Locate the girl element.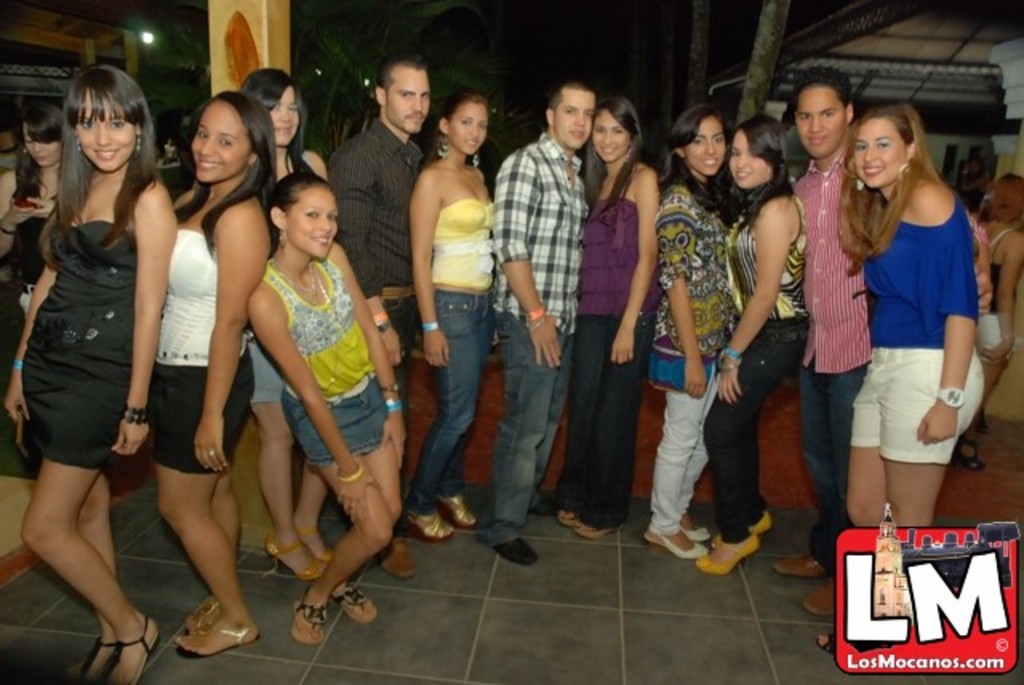
Element bbox: [x1=230, y1=72, x2=330, y2=575].
